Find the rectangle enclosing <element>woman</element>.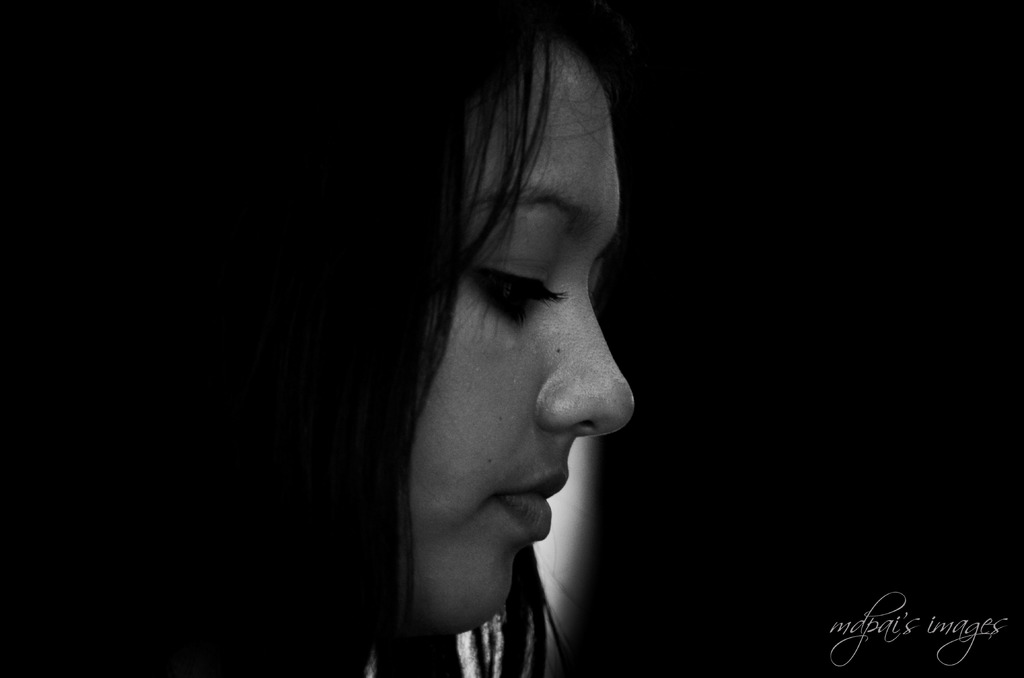
261, 11, 673, 677.
